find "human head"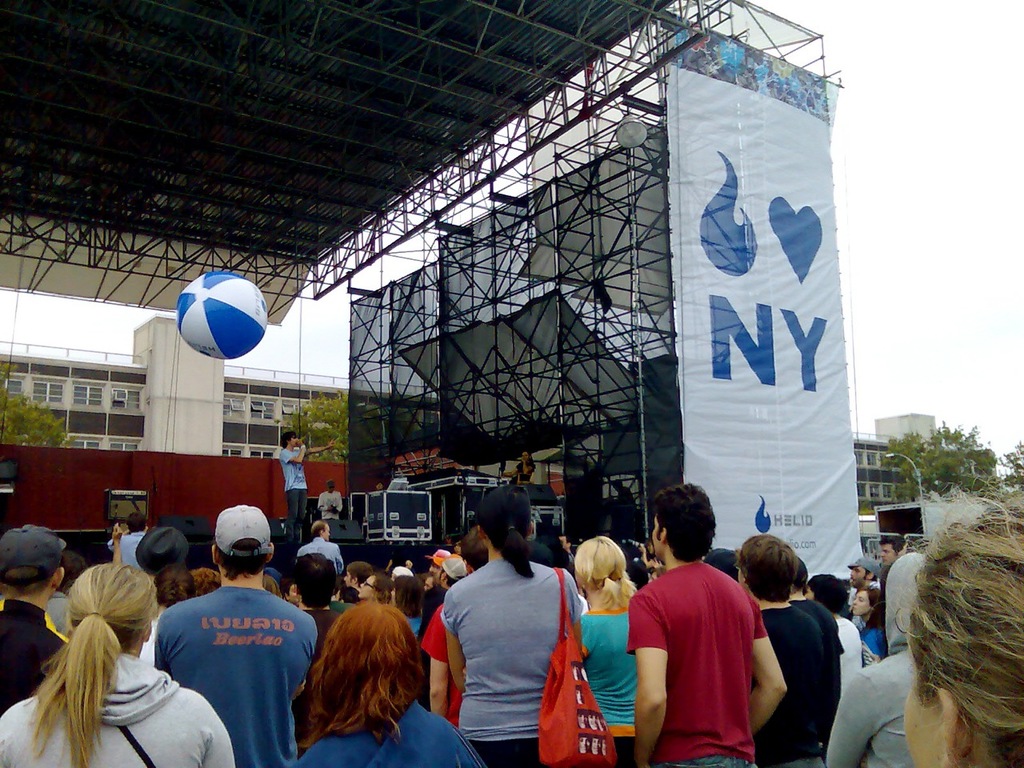
bbox=(213, 502, 277, 578)
